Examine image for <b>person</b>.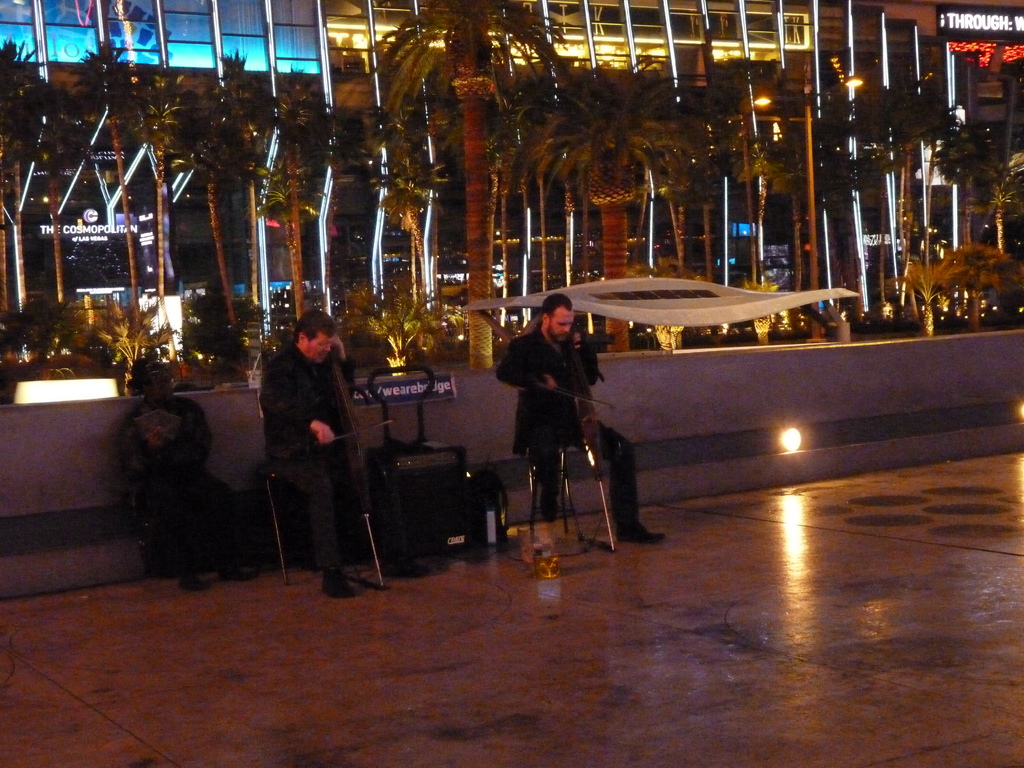
Examination result: x1=256, y1=284, x2=358, y2=590.
